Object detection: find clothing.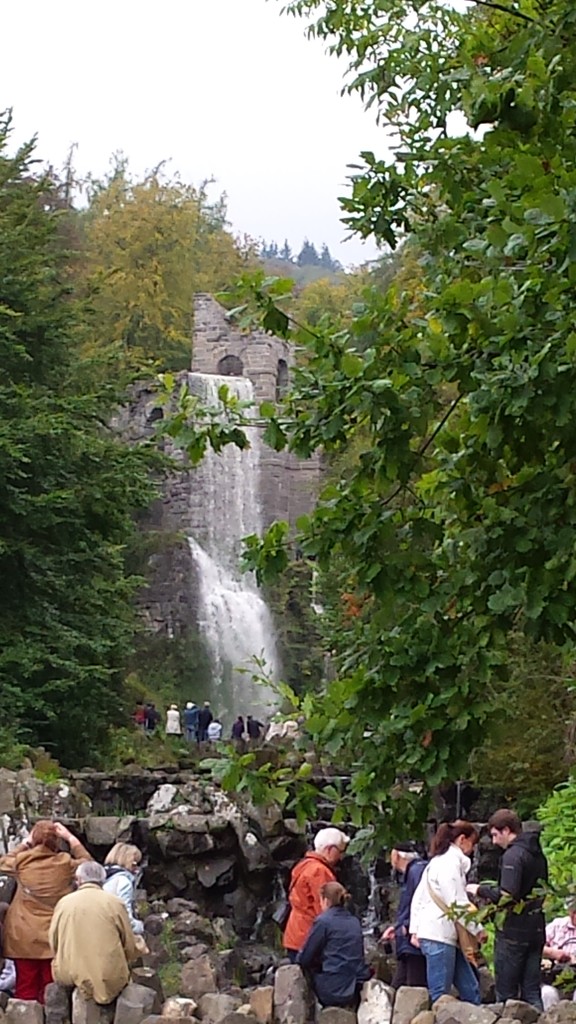
(left=104, top=863, right=145, bottom=939).
